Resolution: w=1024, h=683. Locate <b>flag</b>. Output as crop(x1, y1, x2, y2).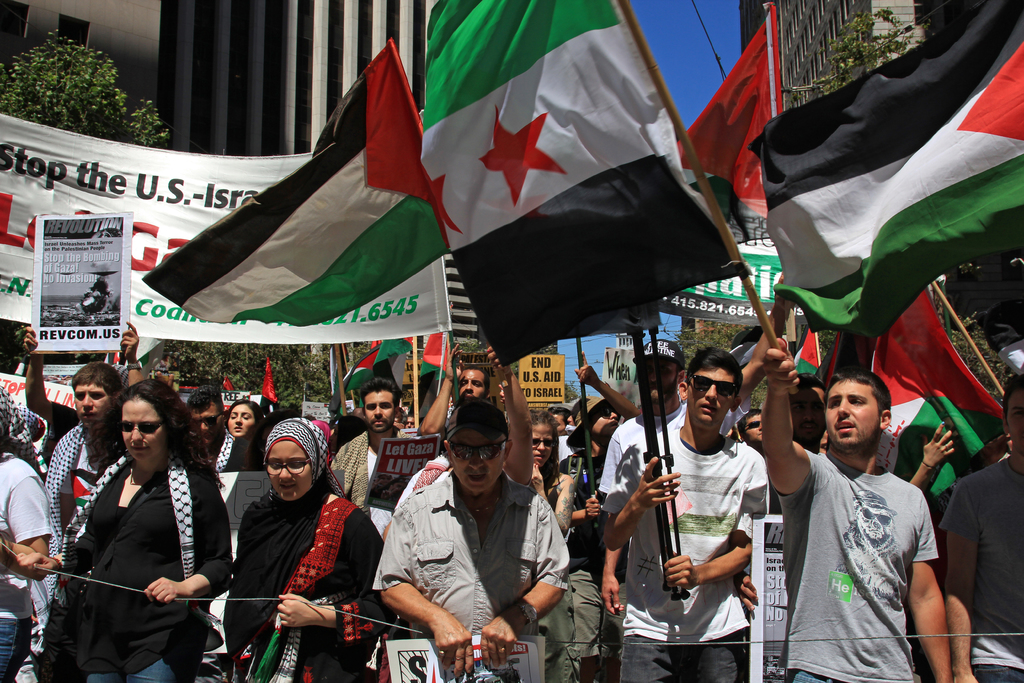
crop(342, 339, 408, 393).
